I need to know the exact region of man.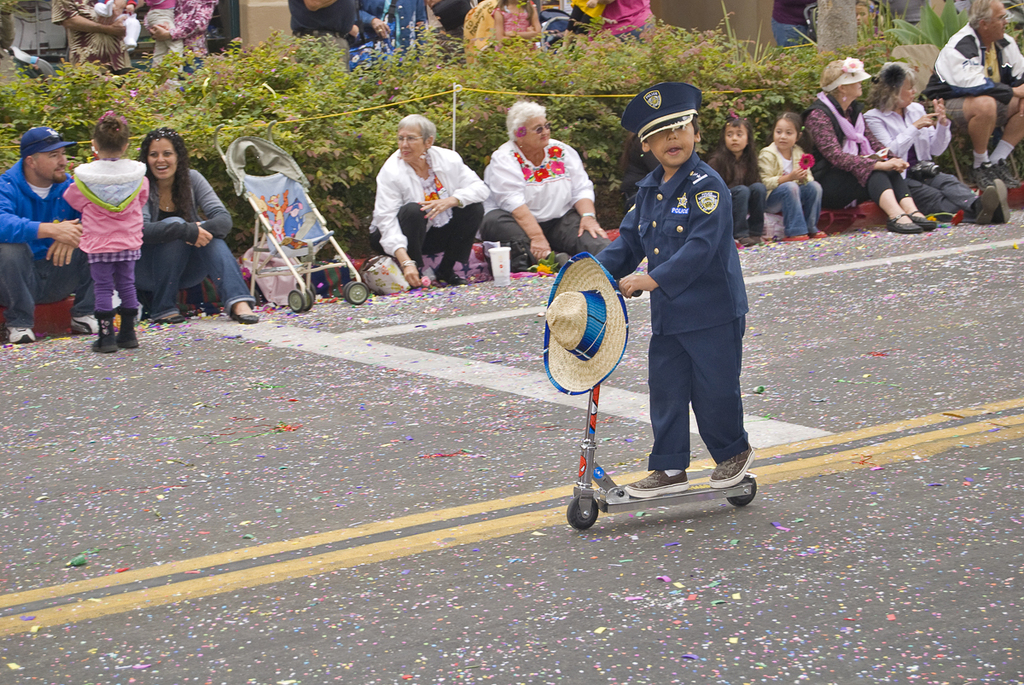
Region: [0, 129, 100, 345].
